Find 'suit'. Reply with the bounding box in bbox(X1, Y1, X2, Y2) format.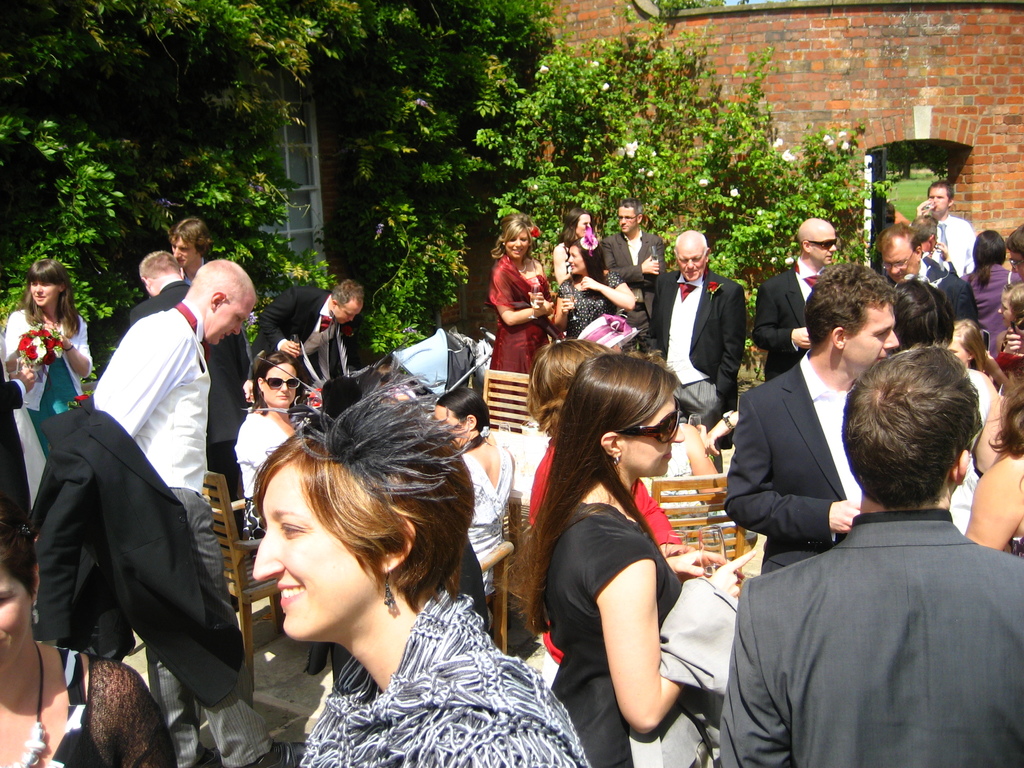
bbox(721, 508, 1023, 767).
